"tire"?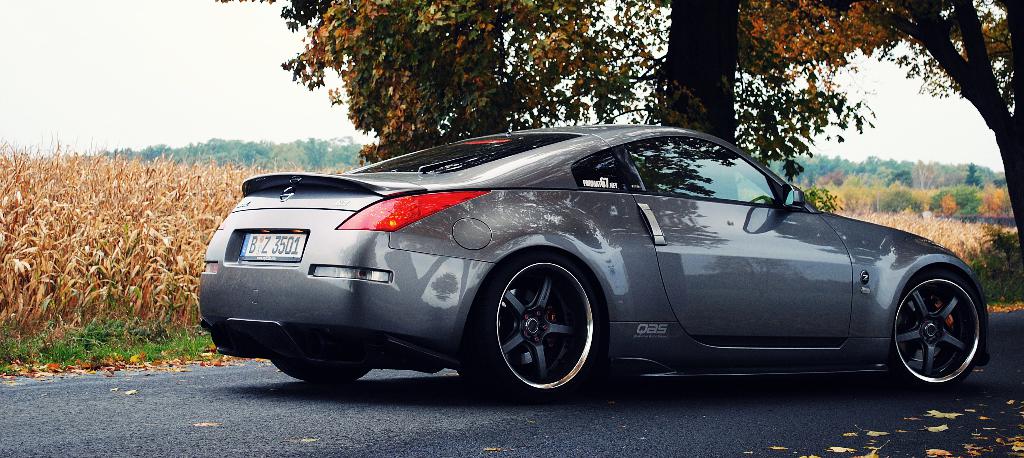
[276,355,369,384]
